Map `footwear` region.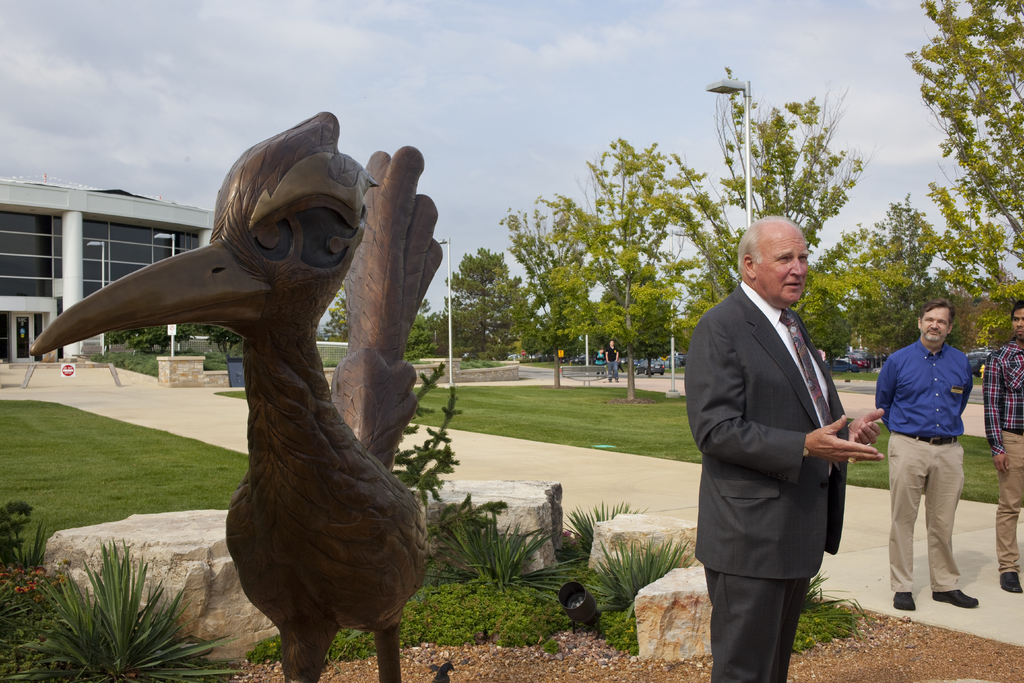
Mapped to region(932, 585, 982, 609).
